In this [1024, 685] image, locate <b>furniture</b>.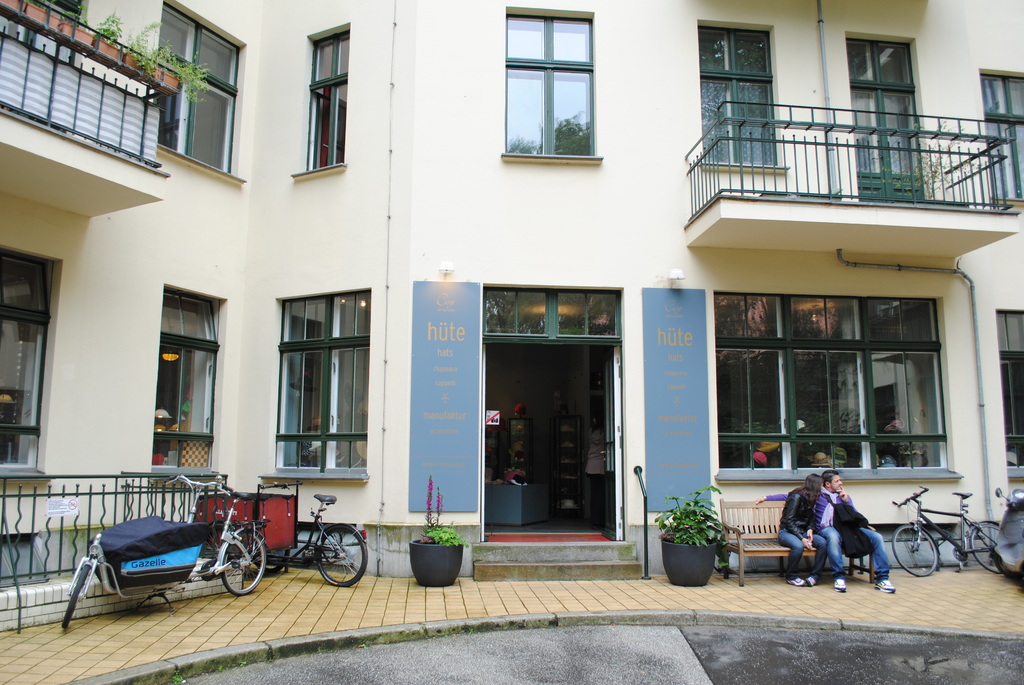
Bounding box: box(715, 497, 871, 585).
